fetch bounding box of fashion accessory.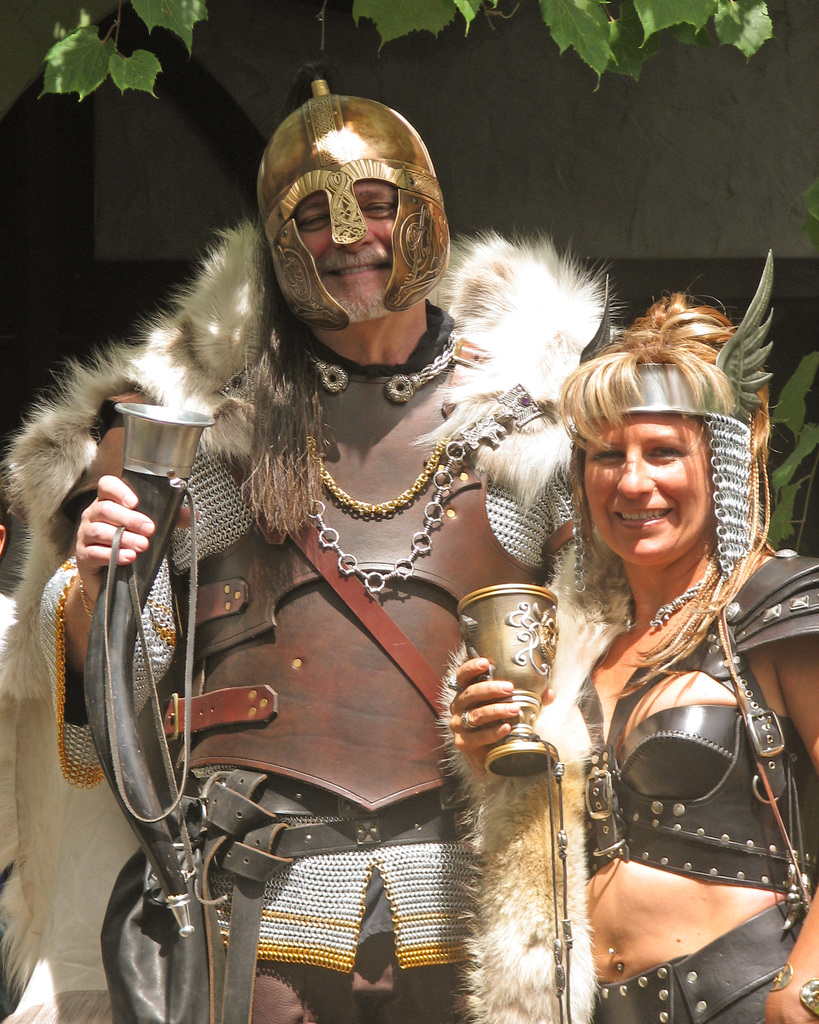
Bbox: 767, 963, 818, 1017.
